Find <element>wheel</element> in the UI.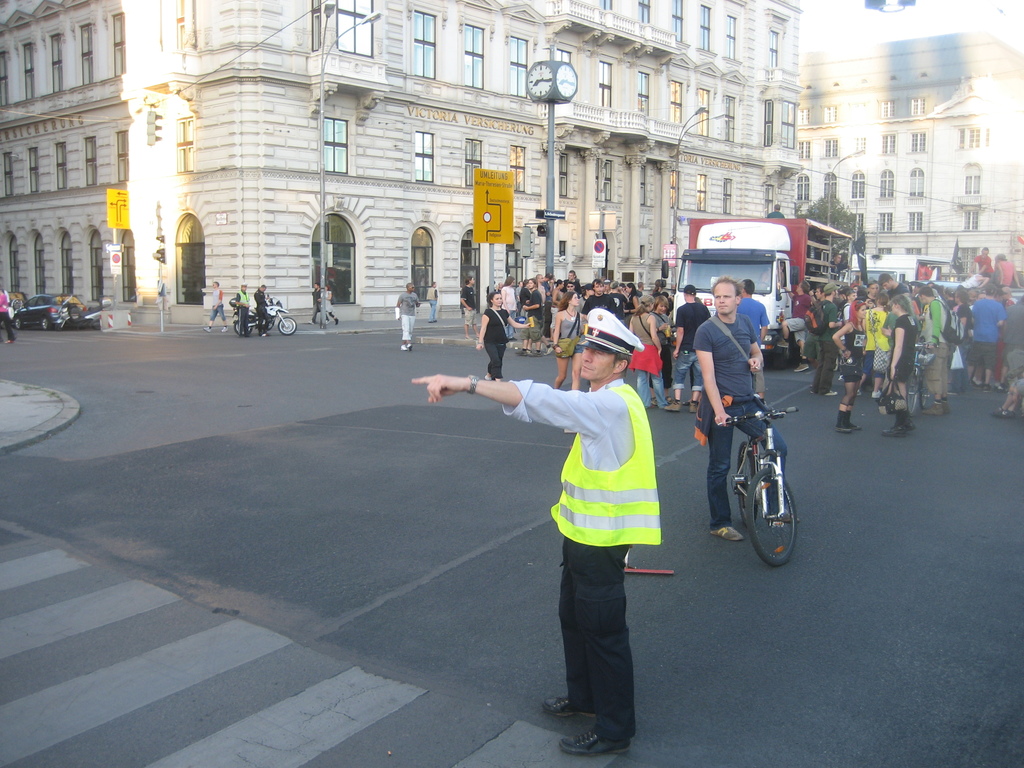
UI element at [left=739, top=470, right=799, bottom=572].
